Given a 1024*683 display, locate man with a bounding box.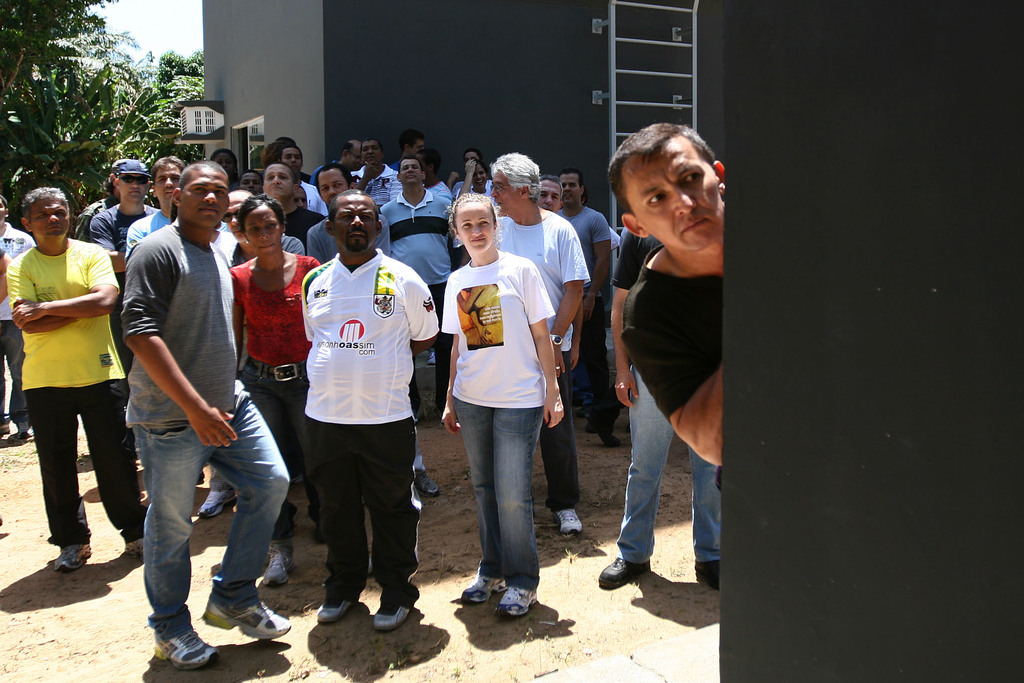
Located: Rect(452, 148, 483, 188).
